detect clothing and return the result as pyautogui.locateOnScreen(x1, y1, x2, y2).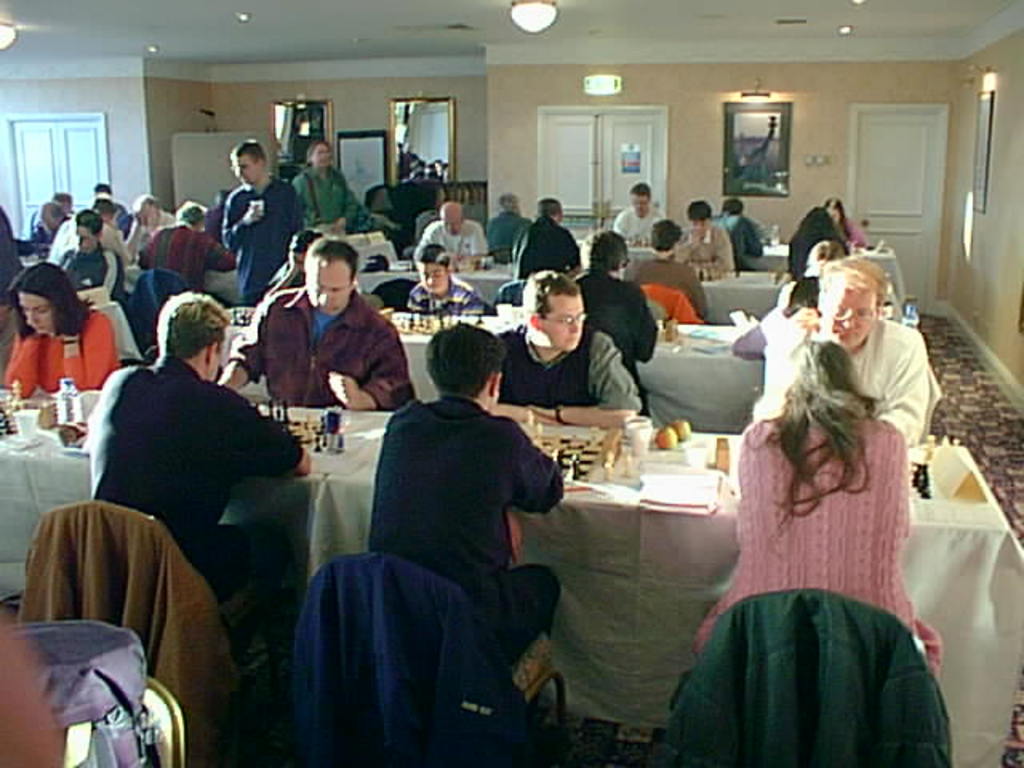
pyautogui.locateOnScreen(91, 198, 138, 237).
